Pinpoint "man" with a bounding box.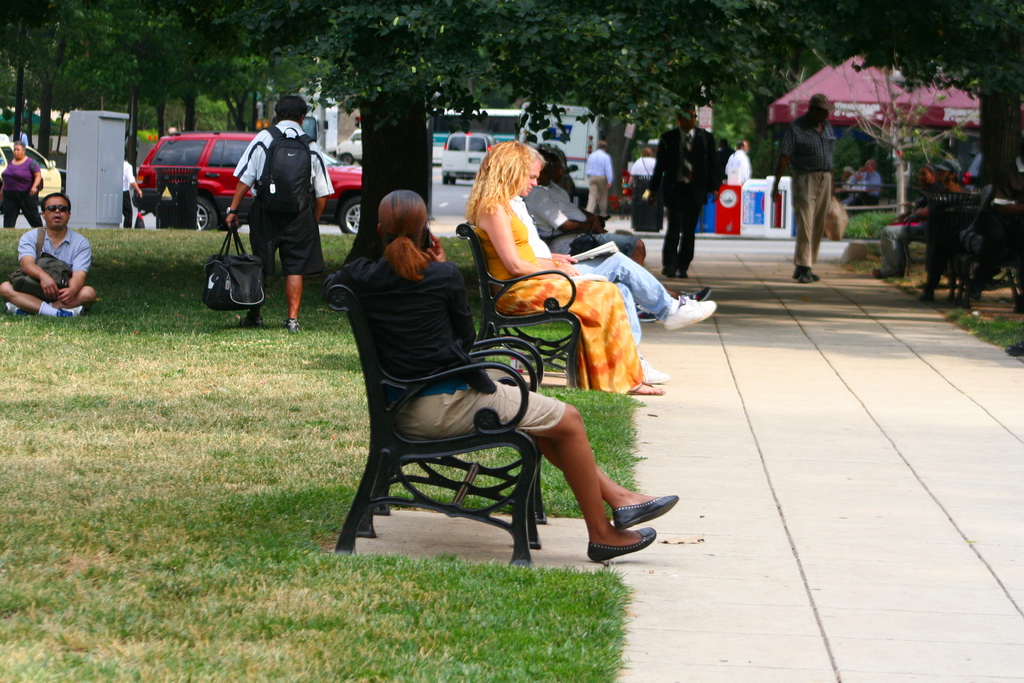
x1=0 y1=190 x2=96 y2=322.
